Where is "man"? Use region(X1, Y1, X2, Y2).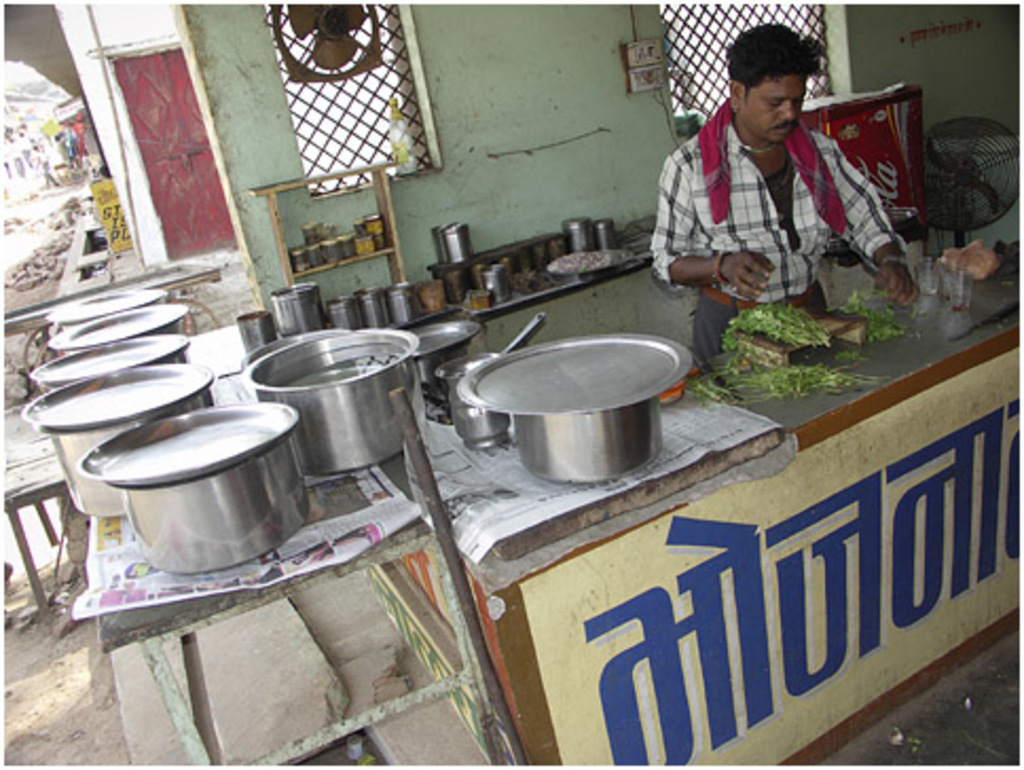
region(658, 36, 901, 334).
